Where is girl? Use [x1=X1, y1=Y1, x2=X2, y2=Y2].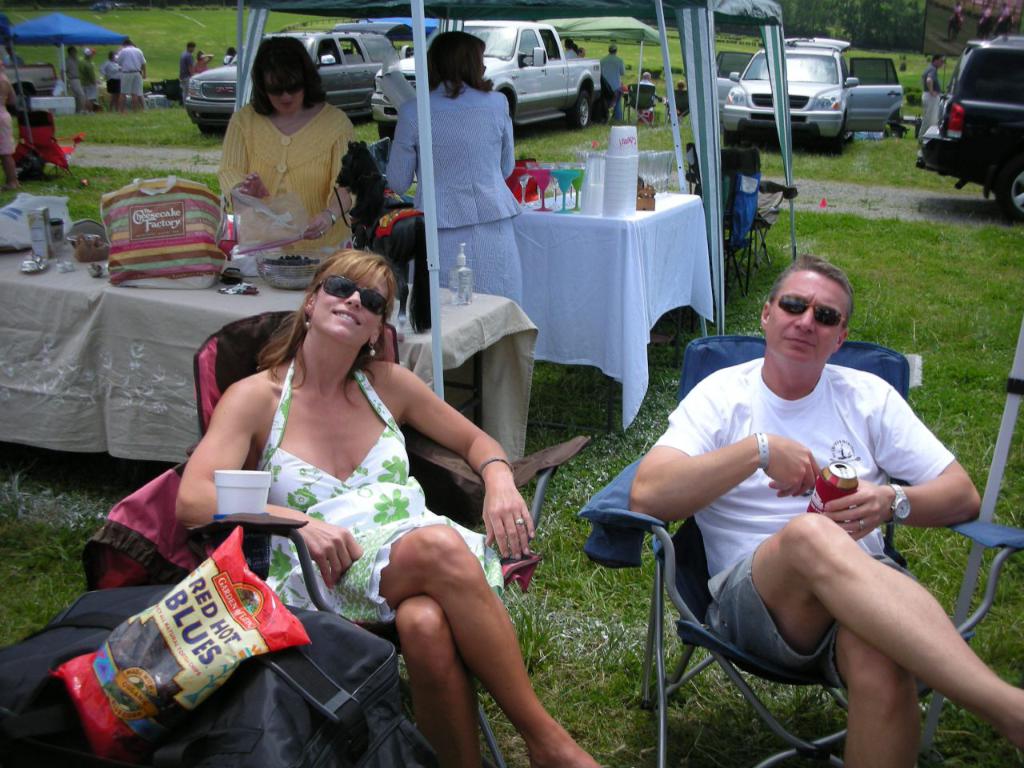
[x1=196, y1=49, x2=217, y2=70].
